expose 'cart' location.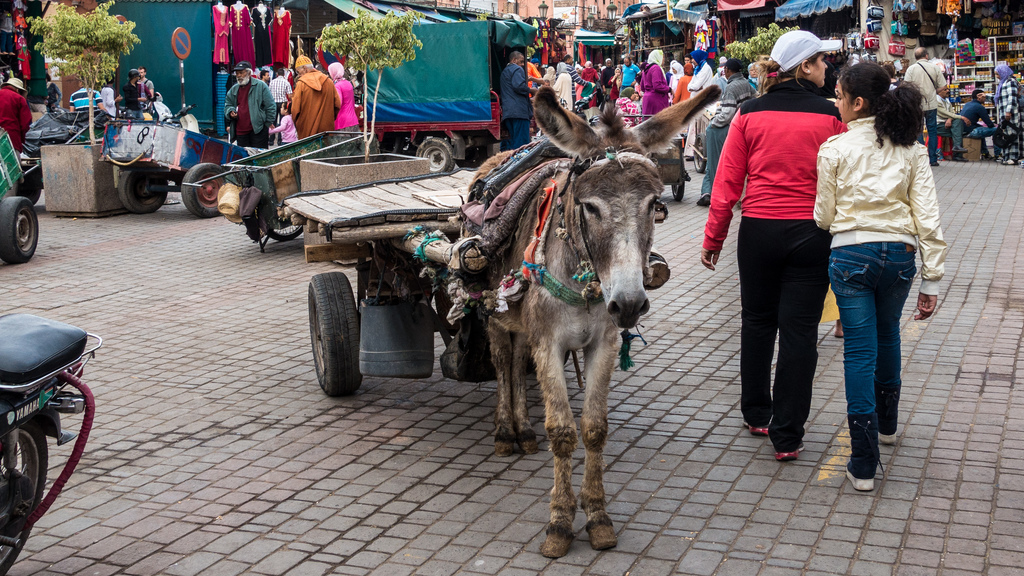
Exposed at (x1=181, y1=129, x2=383, y2=251).
